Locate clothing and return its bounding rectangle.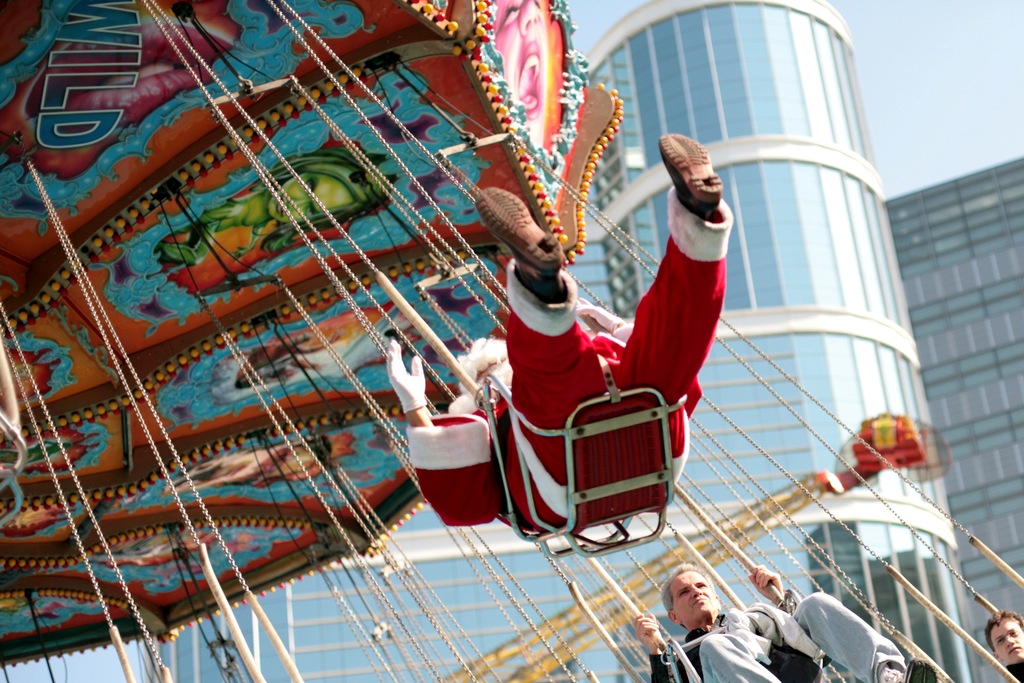
<bbox>642, 597, 923, 682</bbox>.
